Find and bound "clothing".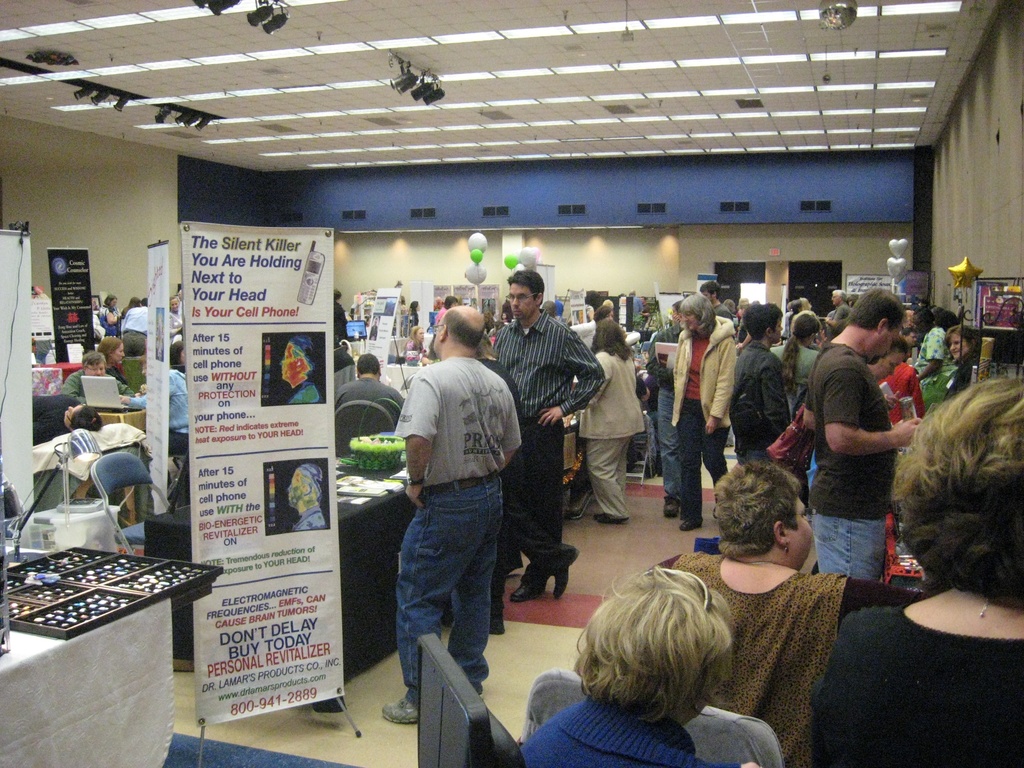
Bound: [673,328,737,519].
